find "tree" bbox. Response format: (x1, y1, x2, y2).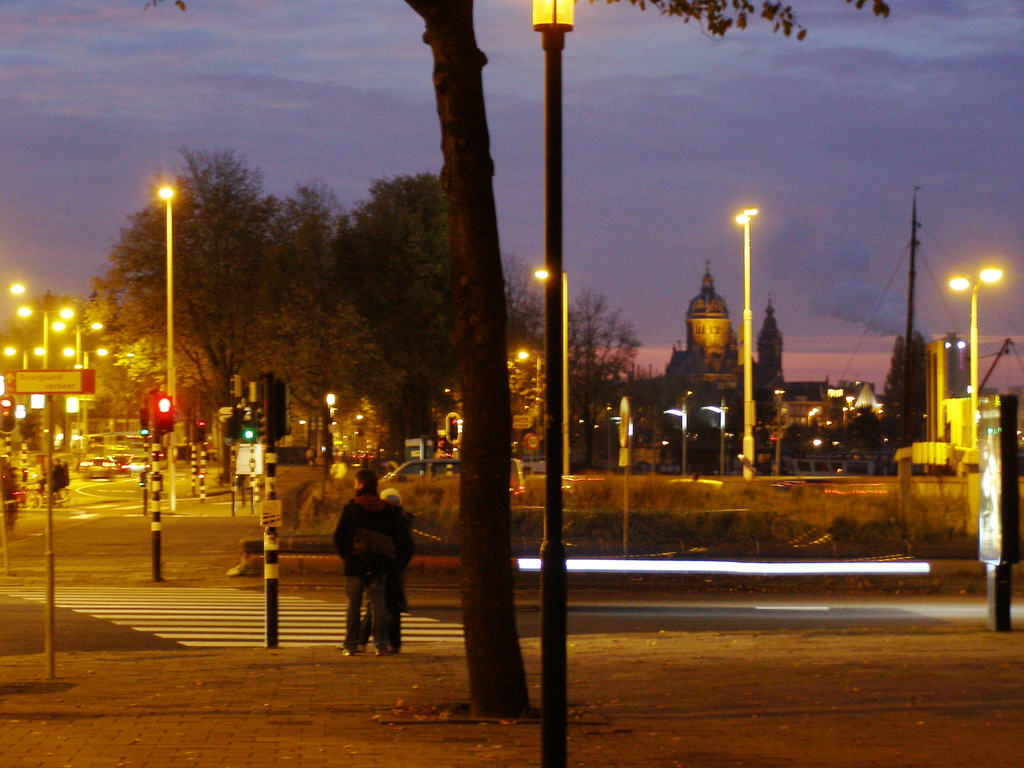
(75, 169, 212, 459).
